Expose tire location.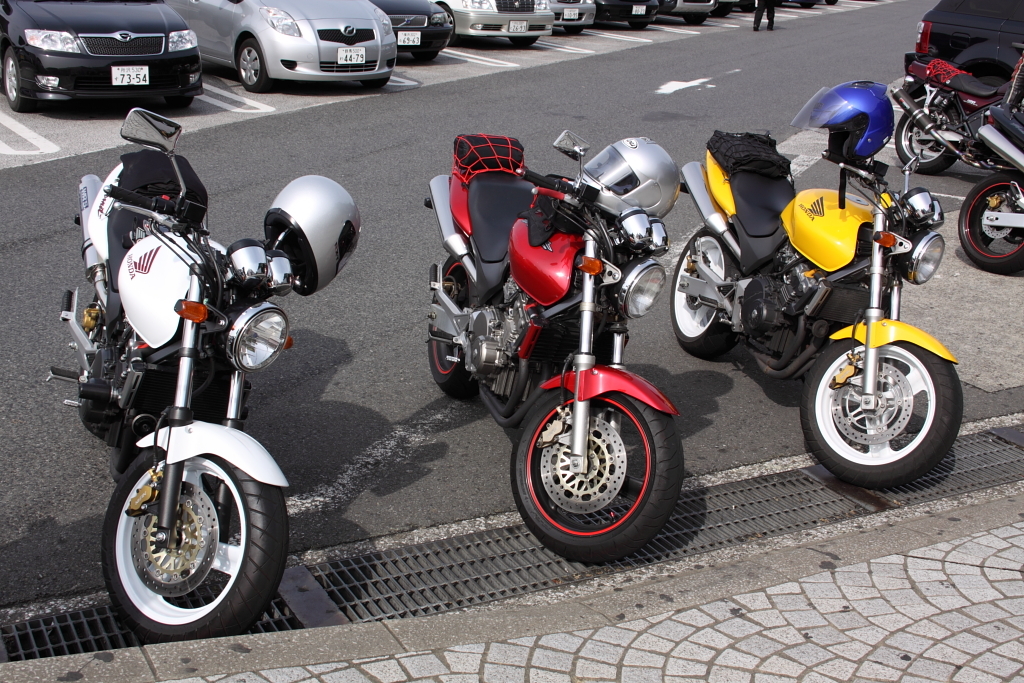
Exposed at 825/0/838/5.
